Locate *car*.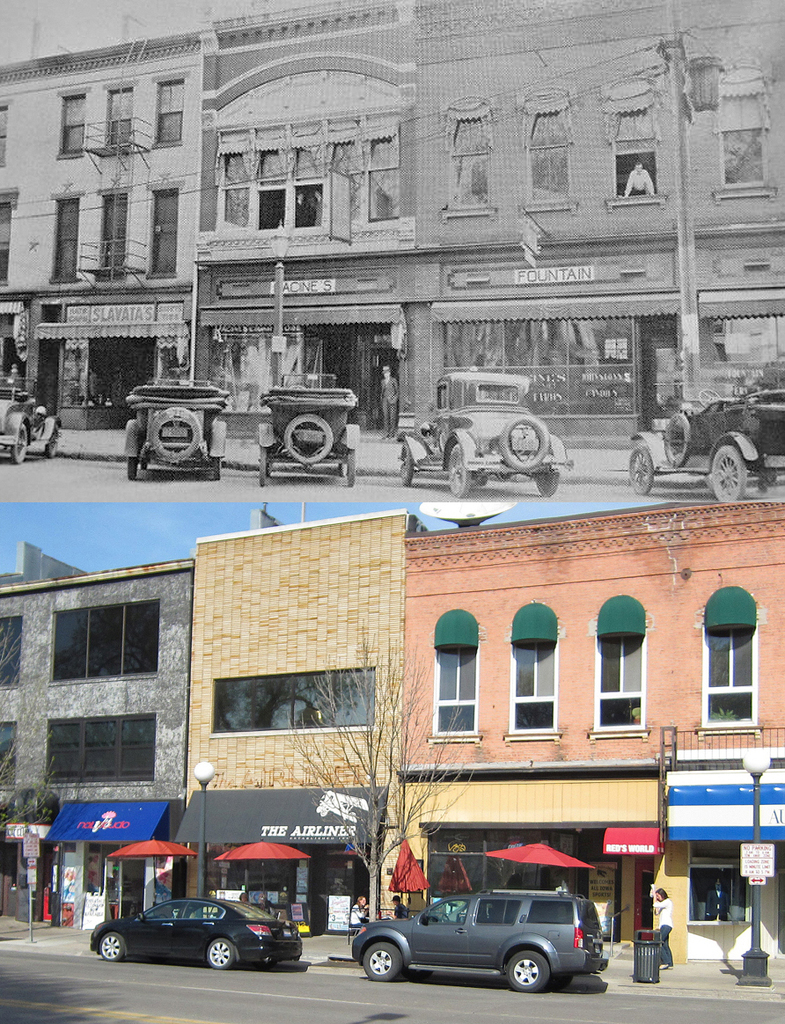
Bounding box: box=[620, 368, 784, 510].
